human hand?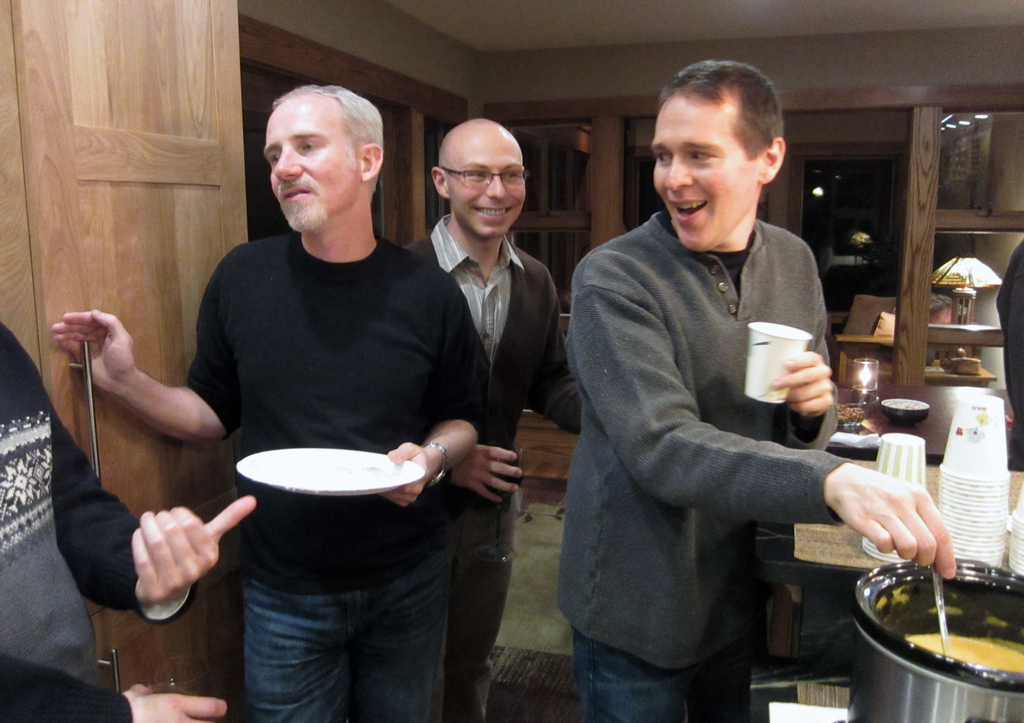
locate(51, 308, 137, 394)
